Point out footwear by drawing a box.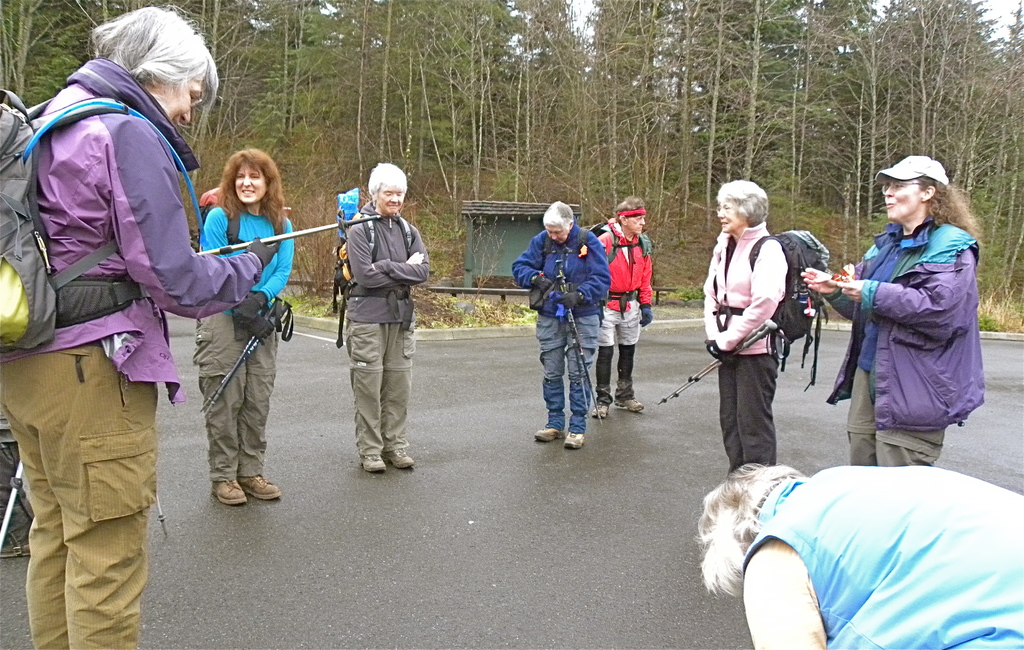
region(237, 470, 280, 501).
